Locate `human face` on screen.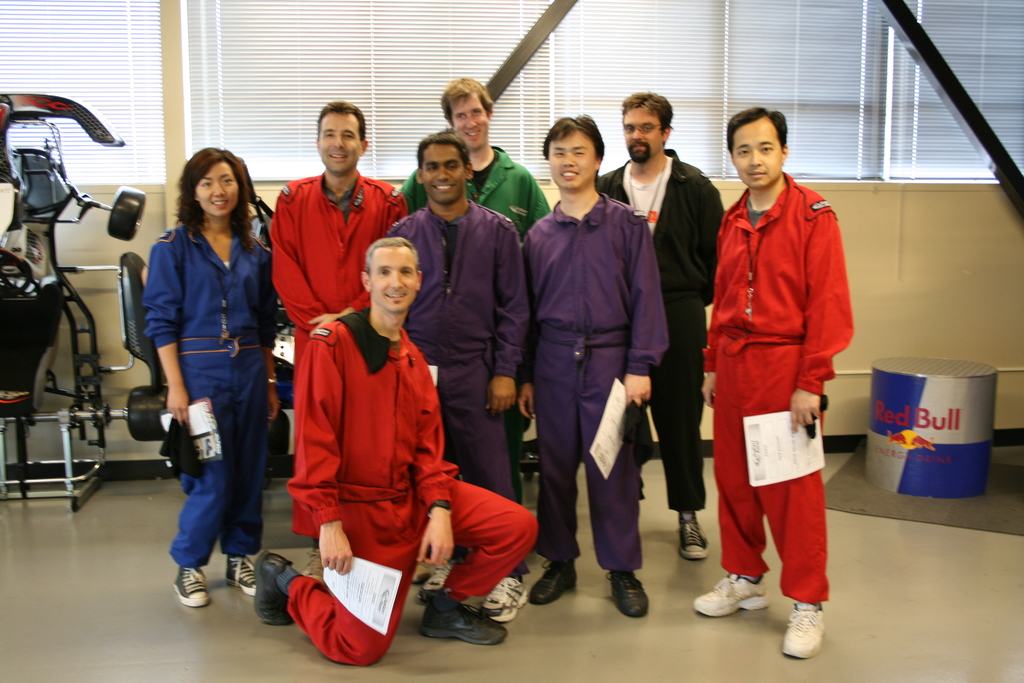
On screen at {"x1": 368, "y1": 243, "x2": 413, "y2": 315}.
